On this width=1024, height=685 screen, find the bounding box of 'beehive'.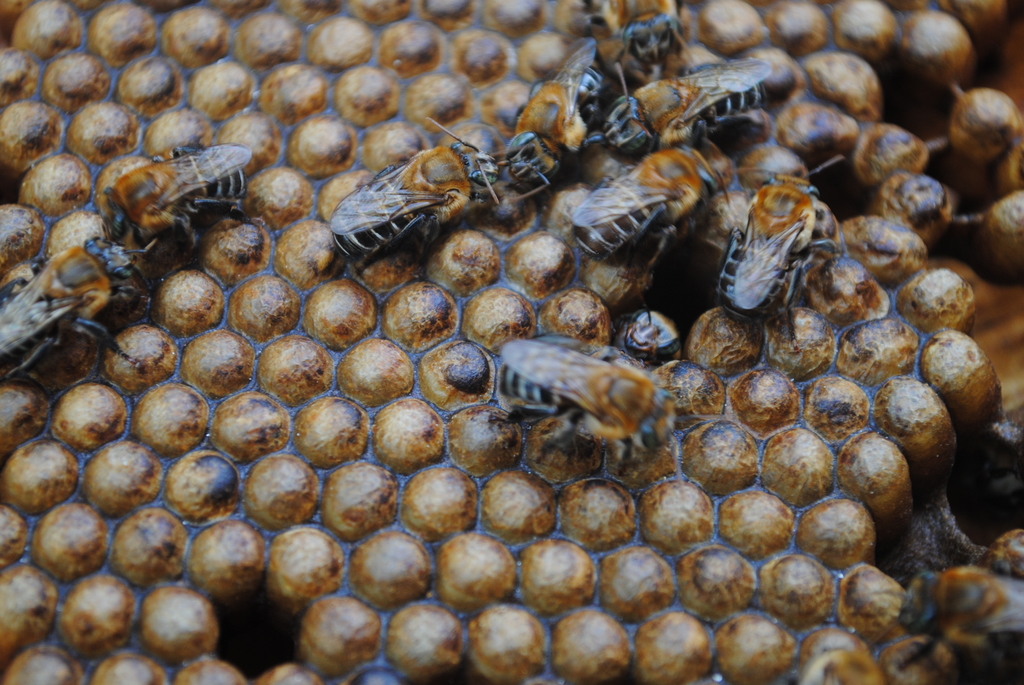
Bounding box: x1=0 y1=0 x2=1023 y2=684.
